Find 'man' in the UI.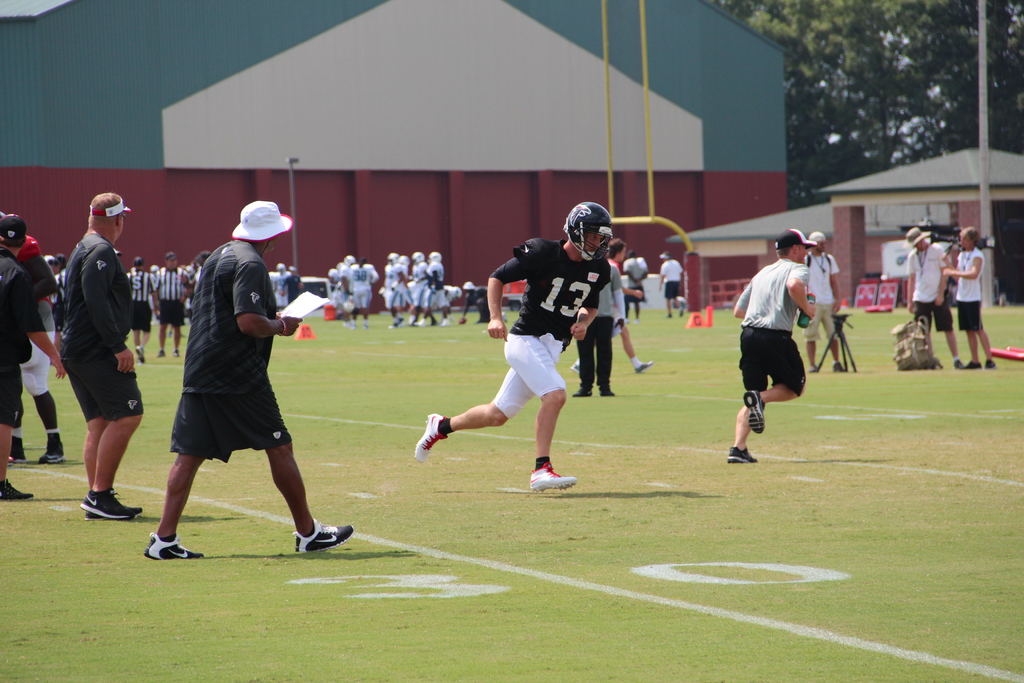
UI element at [797, 231, 845, 370].
